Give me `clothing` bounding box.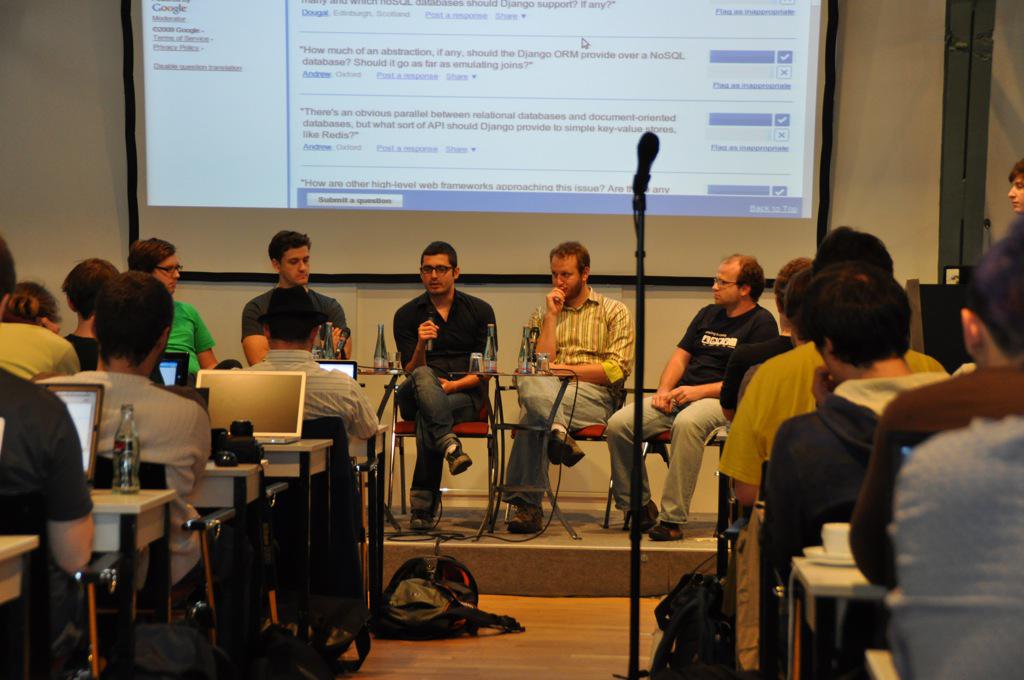
BBox(406, 296, 495, 542).
